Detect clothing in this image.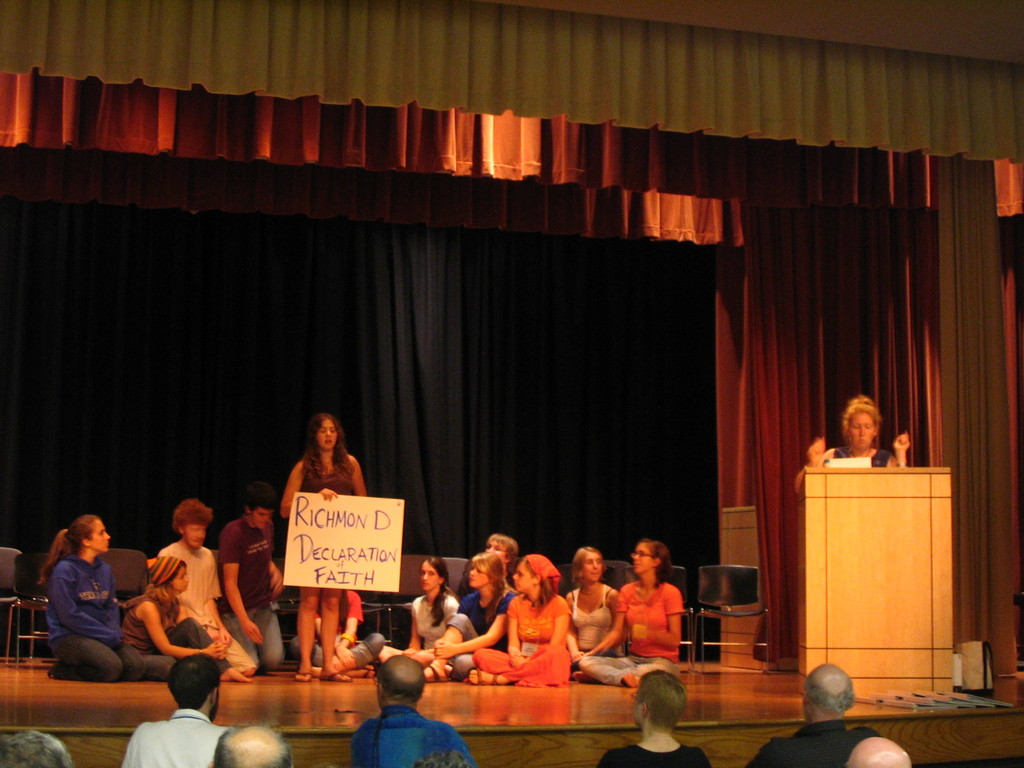
Detection: BBox(148, 532, 260, 669).
